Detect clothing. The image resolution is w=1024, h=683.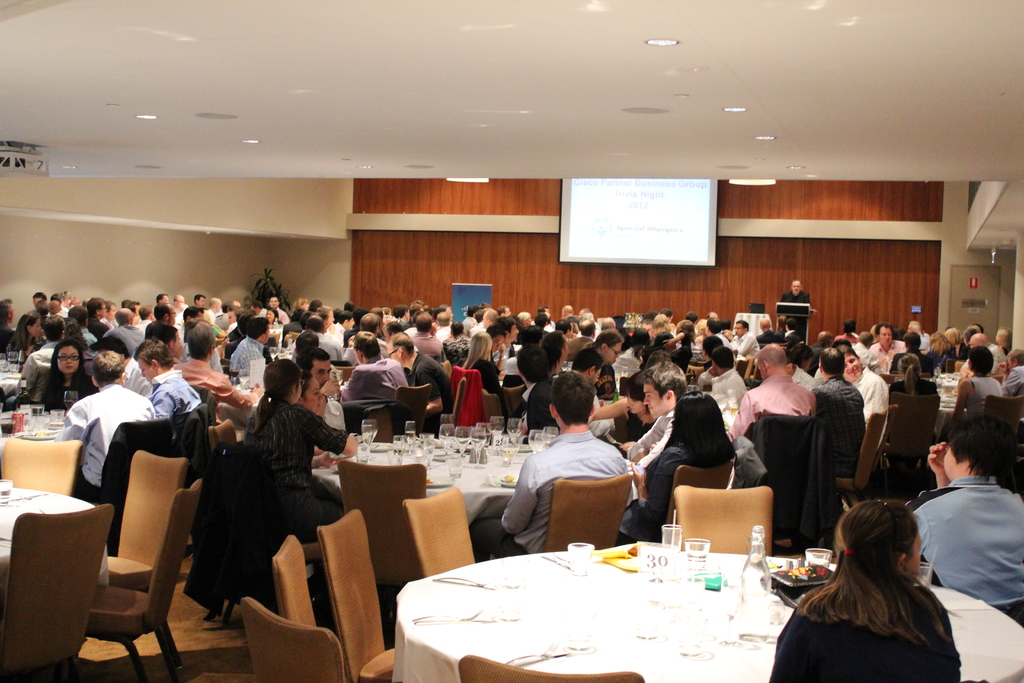
l=179, t=361, r=230, b=443.
